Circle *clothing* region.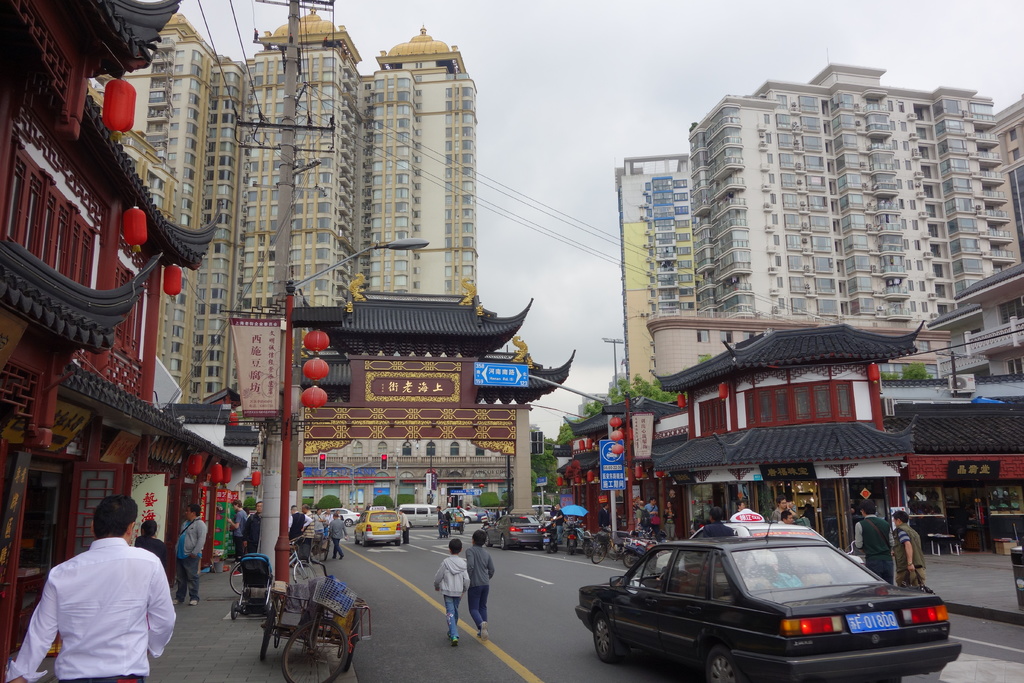
Region: <bbox>643, 504, 660, 539</bbox>.
